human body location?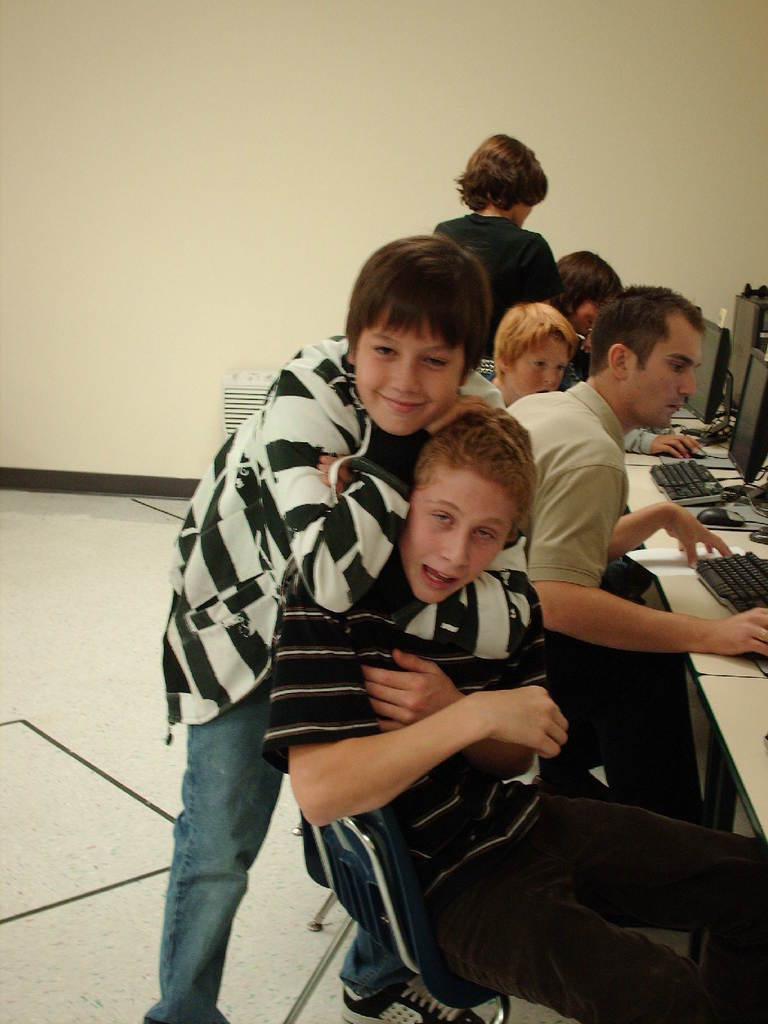
Rect(498, 371, 767, 824)
